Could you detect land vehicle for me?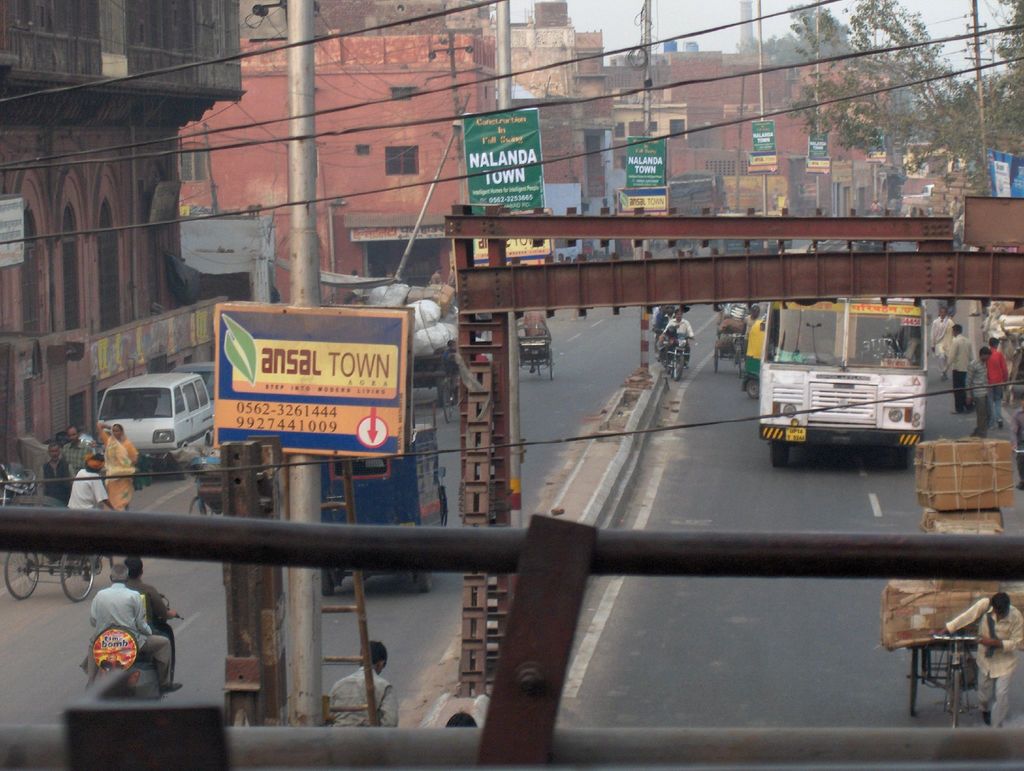
Detection result: 321,419,452,601.
